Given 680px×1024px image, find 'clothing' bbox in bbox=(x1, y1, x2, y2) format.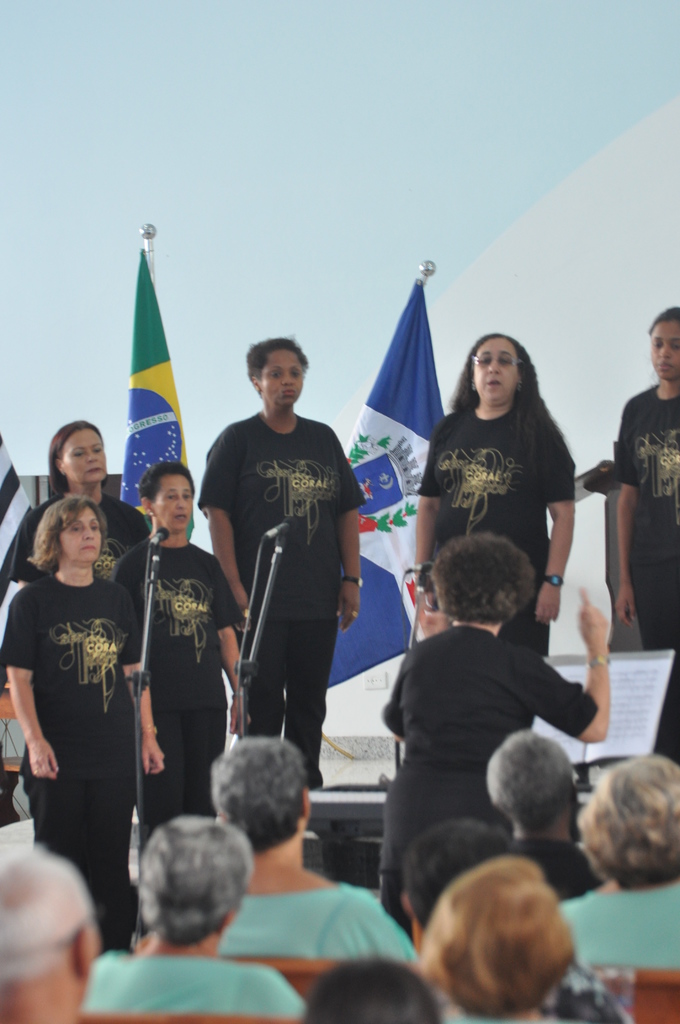
bbox=(77, 939, 309, 1023).
